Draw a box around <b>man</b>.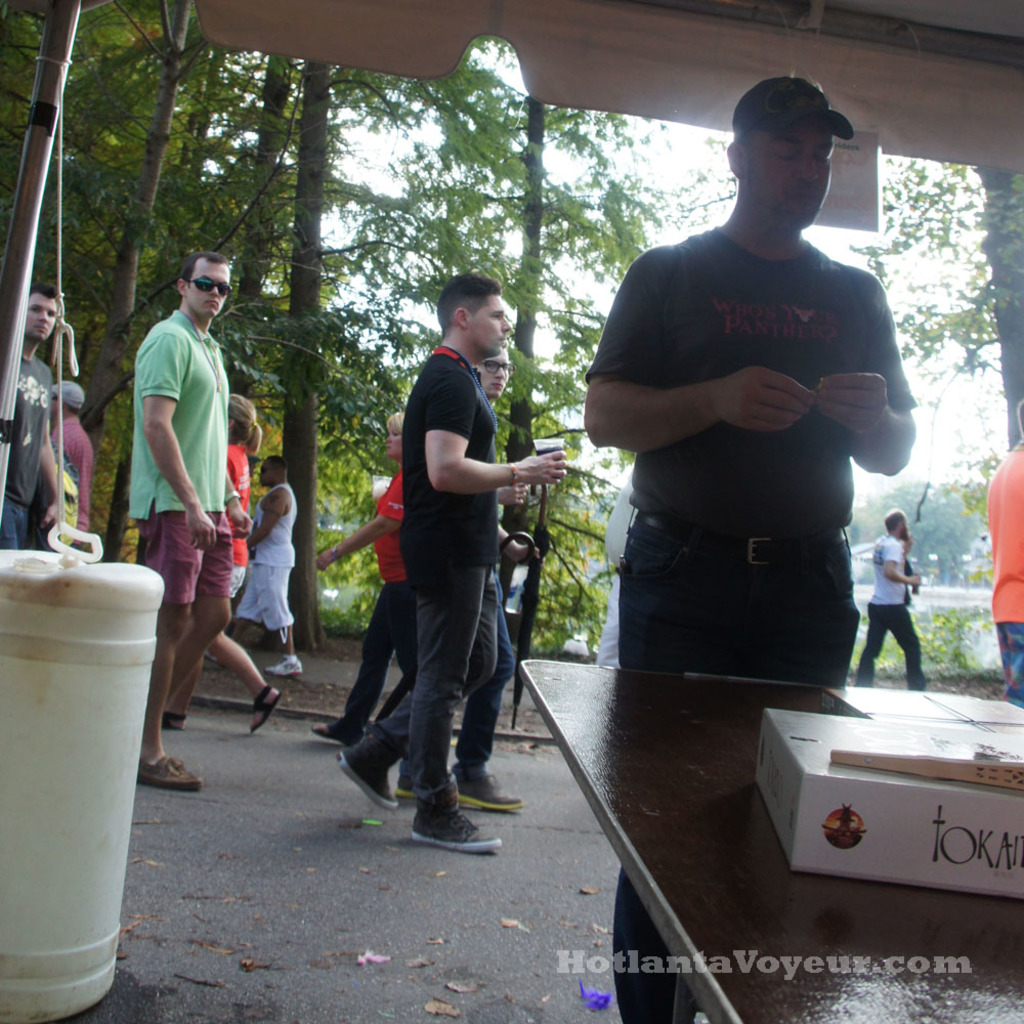
select_region(201, 457, 304, 682).
